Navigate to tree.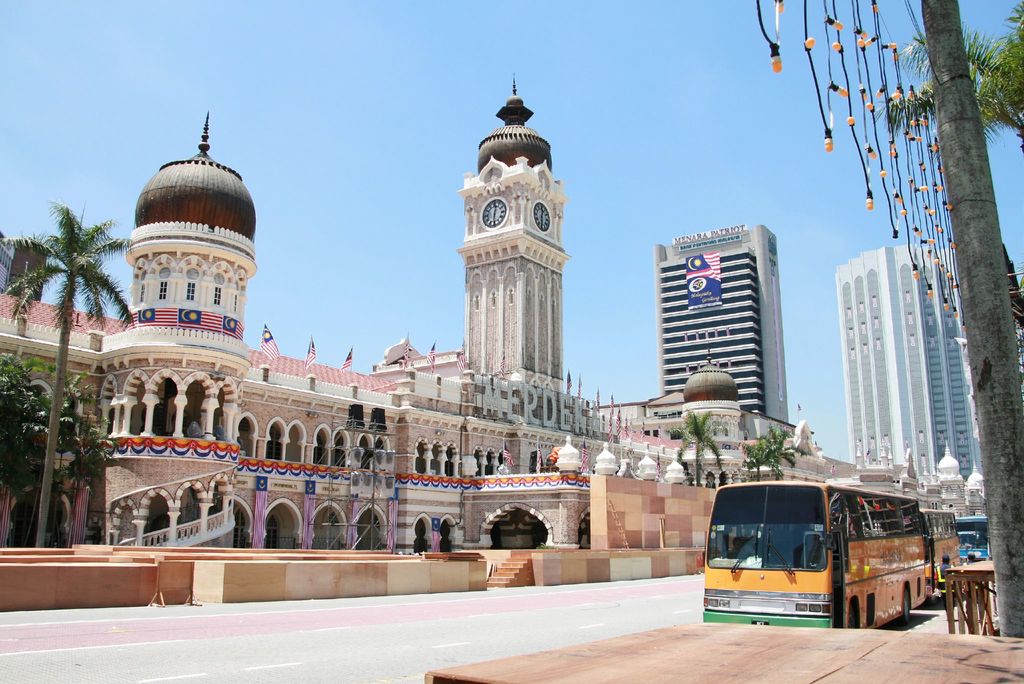
Navigation target: (65, 403, 127, 545).
